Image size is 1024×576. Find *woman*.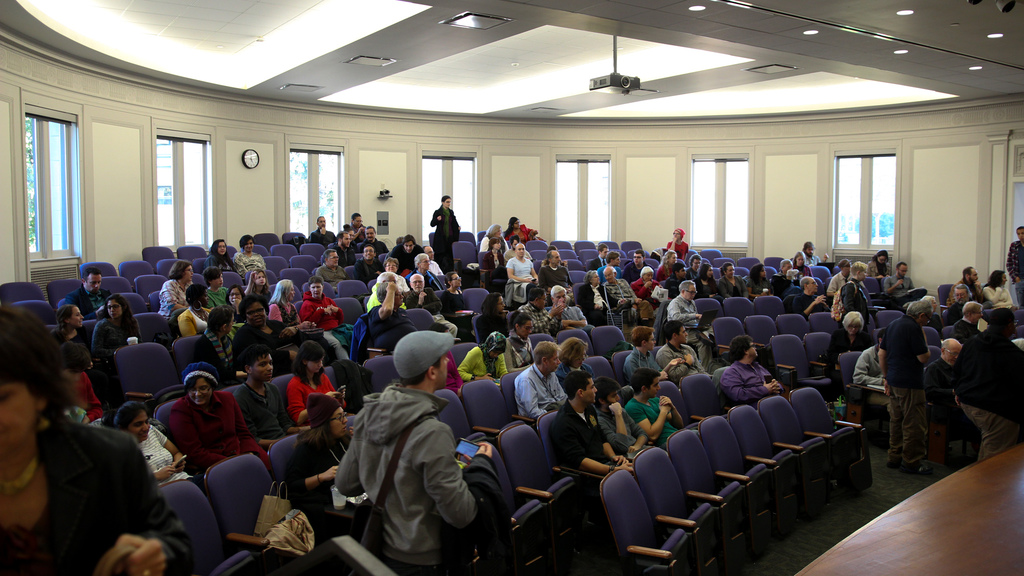
[left=866, top=250, right=891, bottom=276].
